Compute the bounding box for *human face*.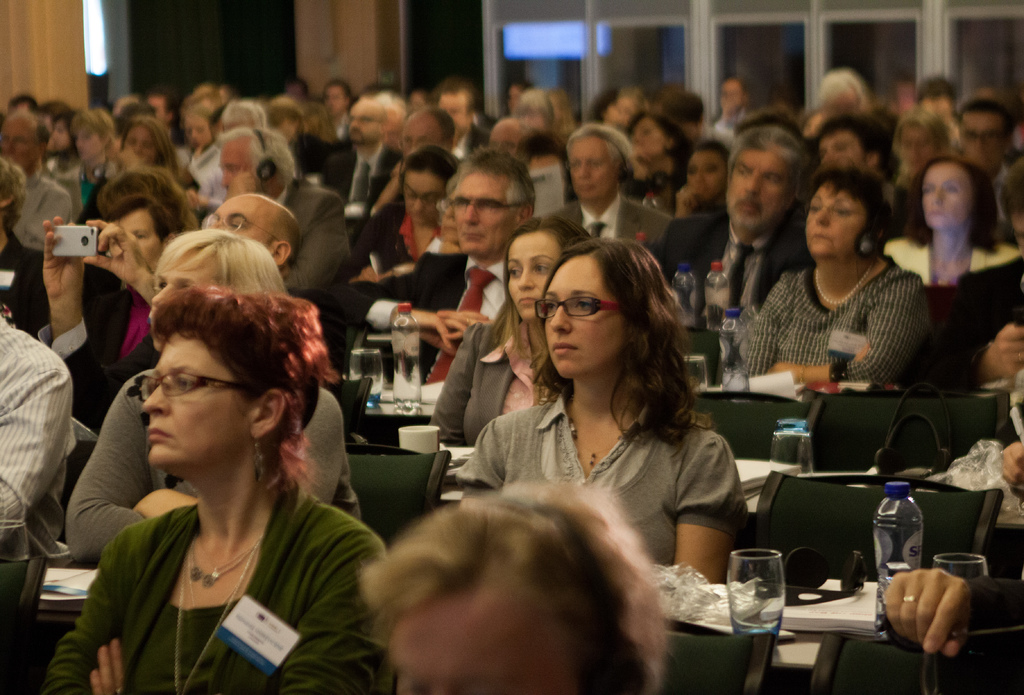
[222, 136, 253, 186].
